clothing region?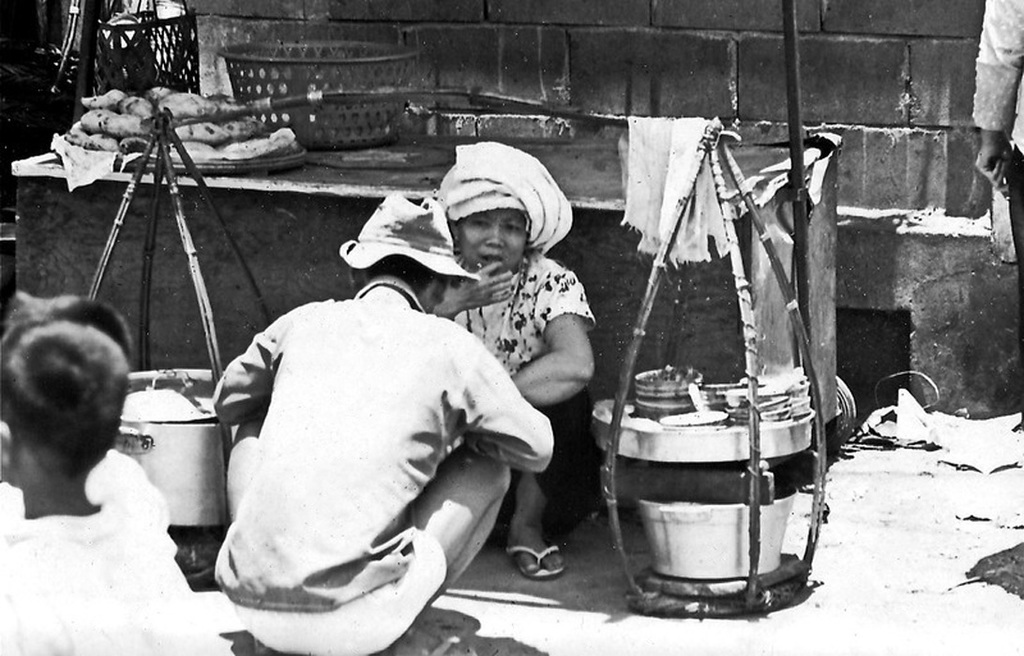
rect(440, 252, 593, 556)
